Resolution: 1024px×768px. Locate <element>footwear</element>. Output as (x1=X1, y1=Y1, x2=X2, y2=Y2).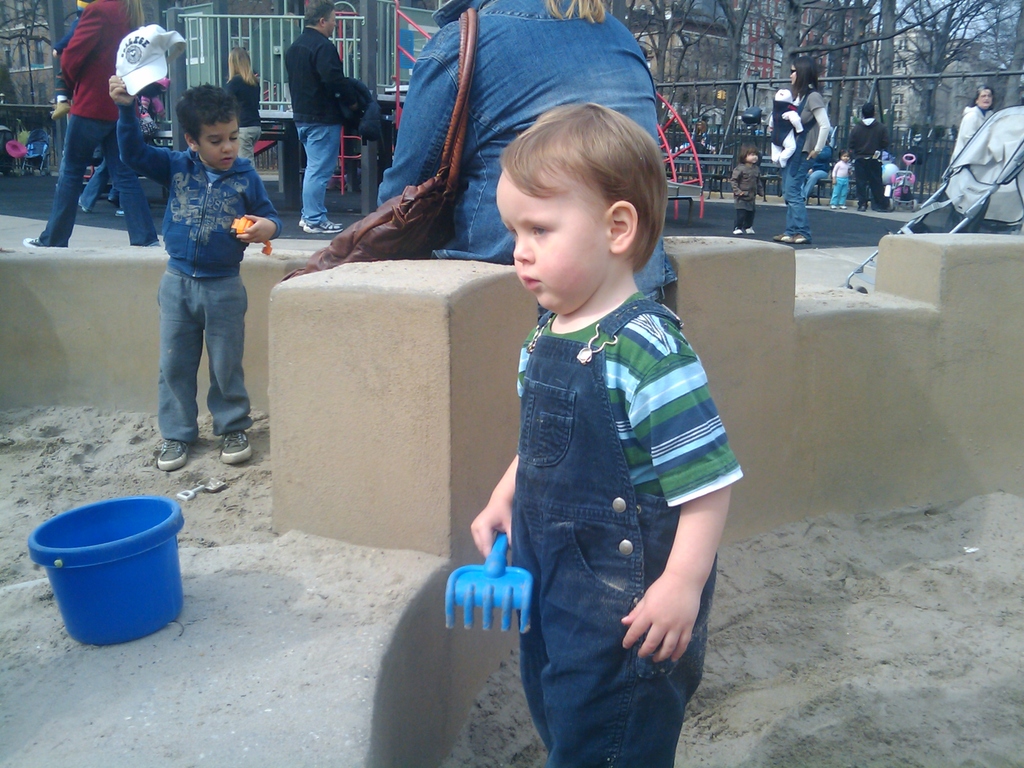
(x1=829, y1=204, x2=836, y2=208).
